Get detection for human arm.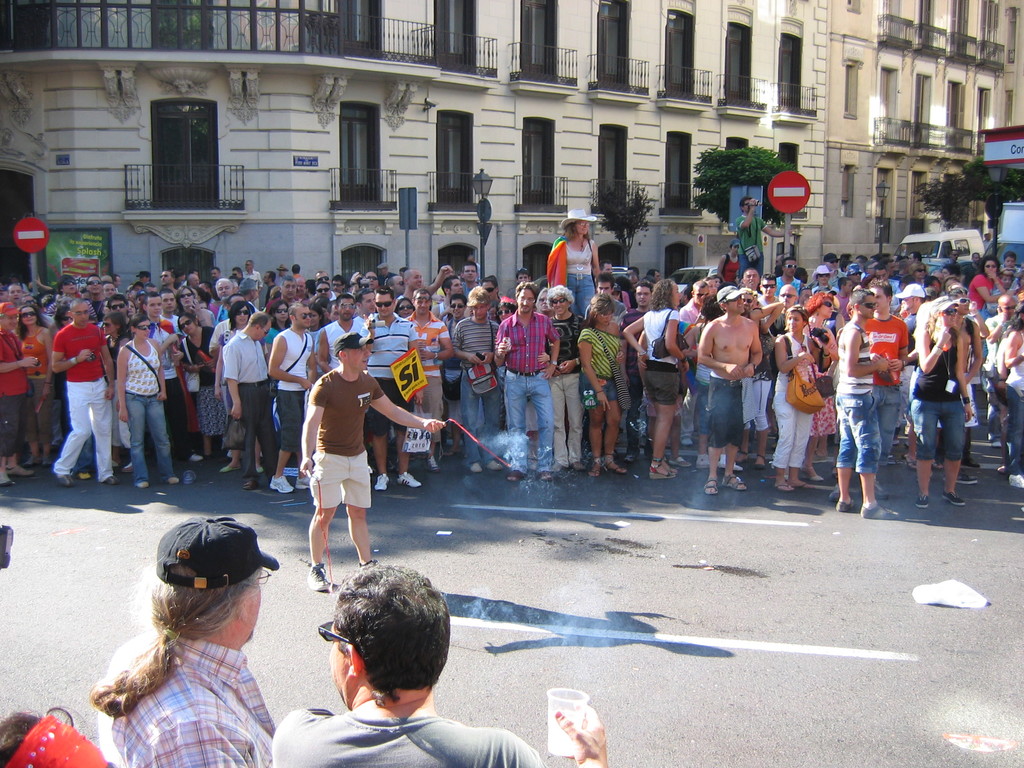
Detection: <box>828,334,845,369</box>.
